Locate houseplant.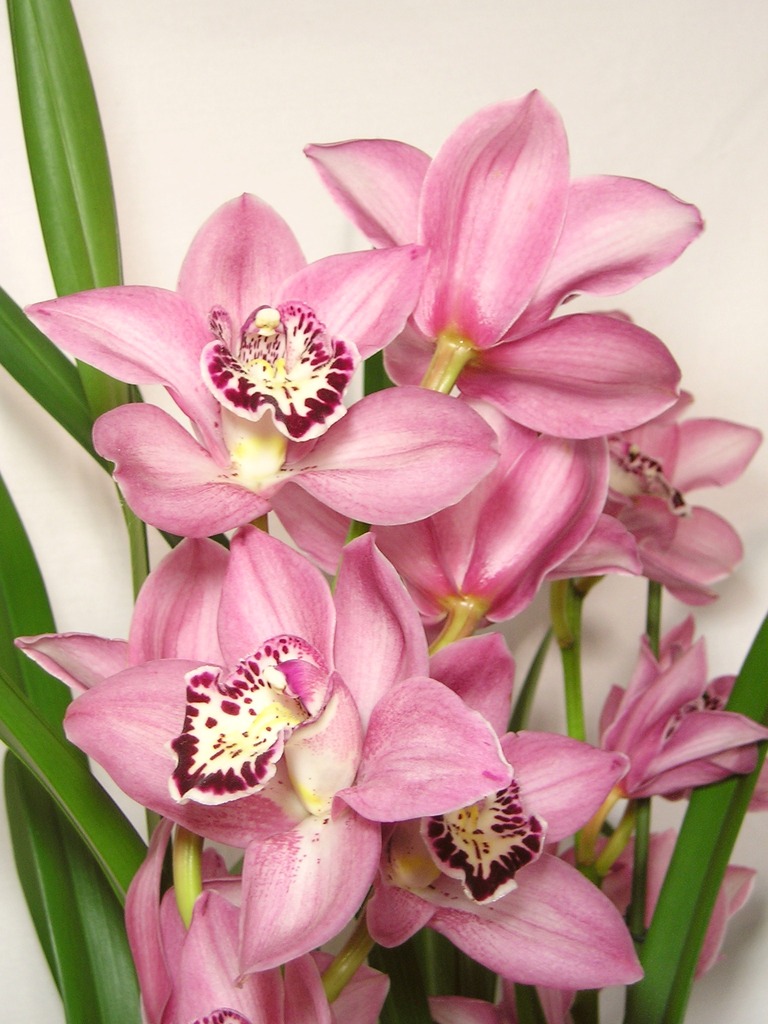
Bounding box: x1=0, y1=0, x2=767, y2=1023.
